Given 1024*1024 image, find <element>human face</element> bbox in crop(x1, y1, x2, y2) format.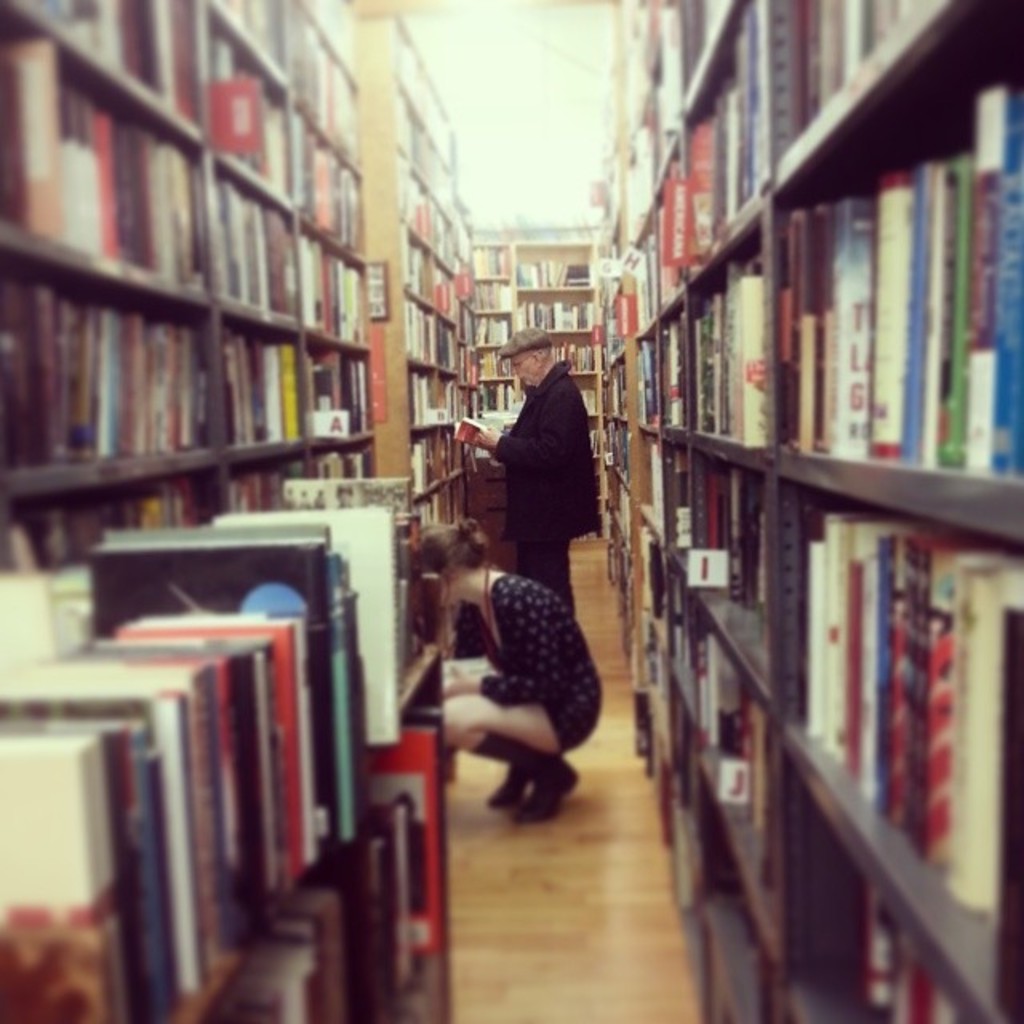
crop(507, 354, 533, 390).
